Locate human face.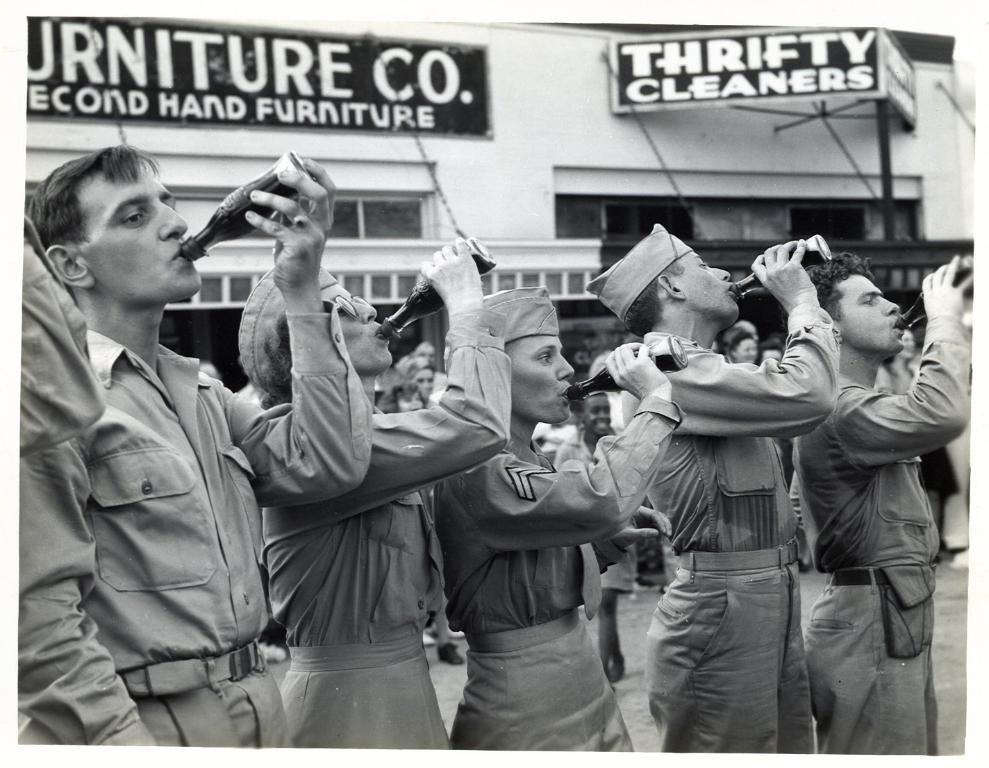
Bounding box: [x1=827, y1=274, x2=901, y2=354].
